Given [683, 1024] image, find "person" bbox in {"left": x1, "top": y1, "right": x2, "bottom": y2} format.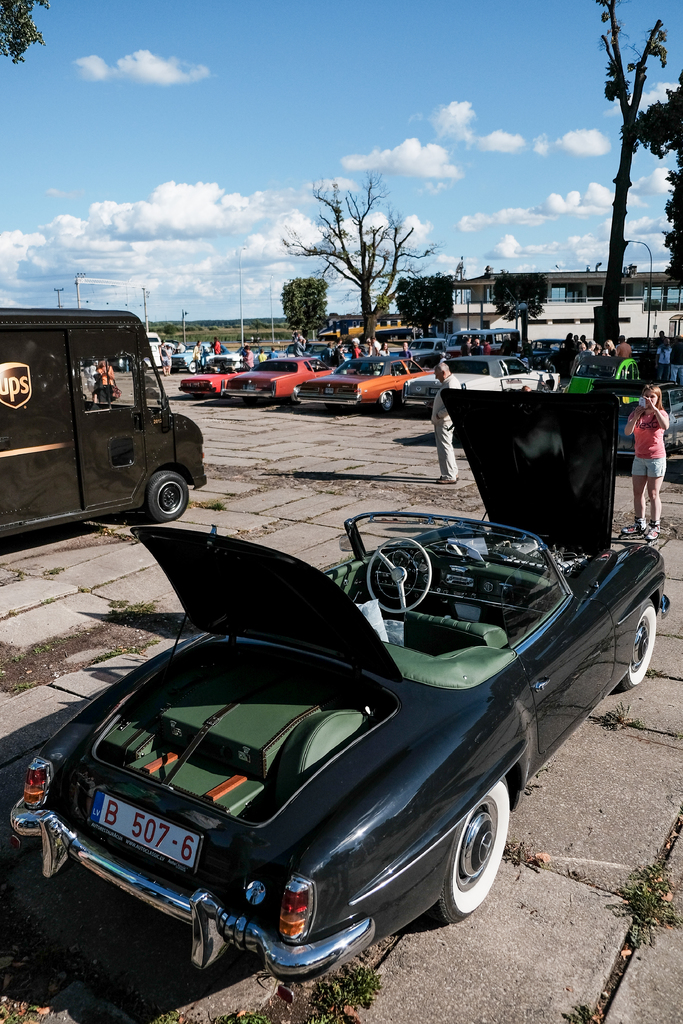
{"left": 655, "top": 339, "right": 674, "bottom": 384}.
